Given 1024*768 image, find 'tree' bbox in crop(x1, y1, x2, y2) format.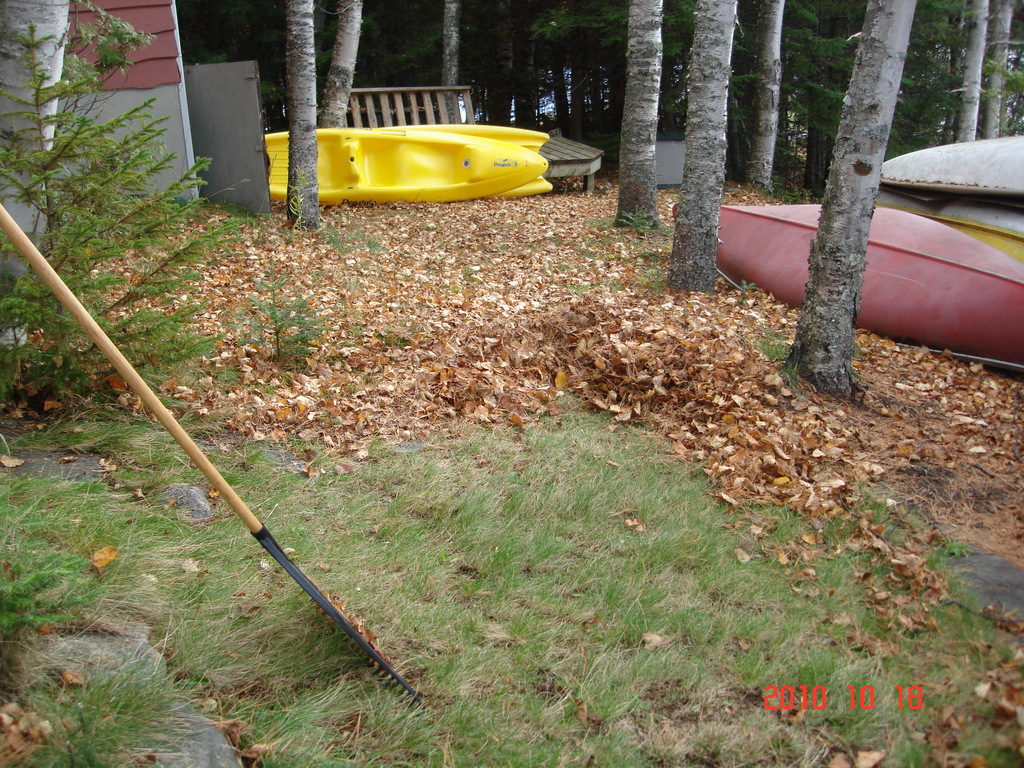
crop(678, 0, 860, 194).
